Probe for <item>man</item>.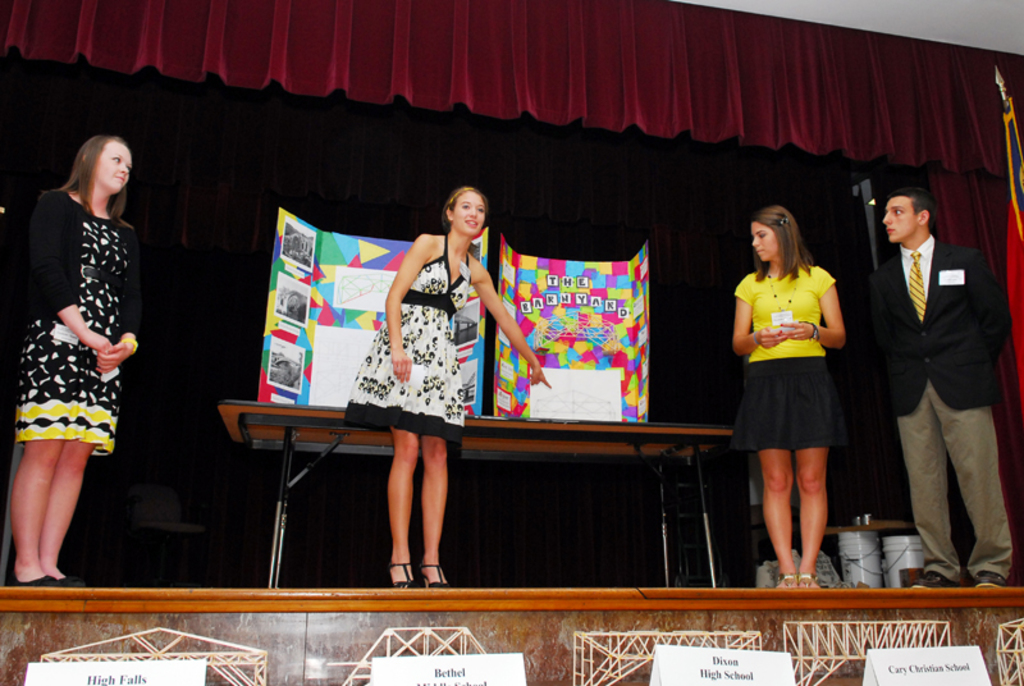
Probe result: rect(858, 163, 1010, 607).
